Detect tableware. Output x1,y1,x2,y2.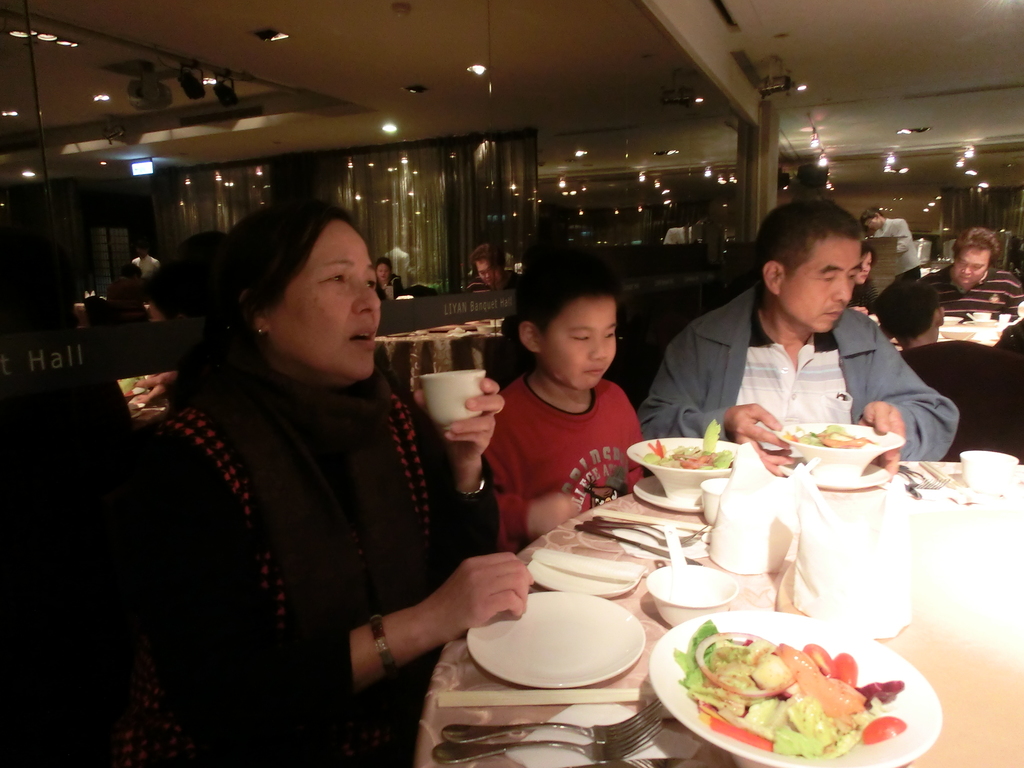
574,522,701,563.
